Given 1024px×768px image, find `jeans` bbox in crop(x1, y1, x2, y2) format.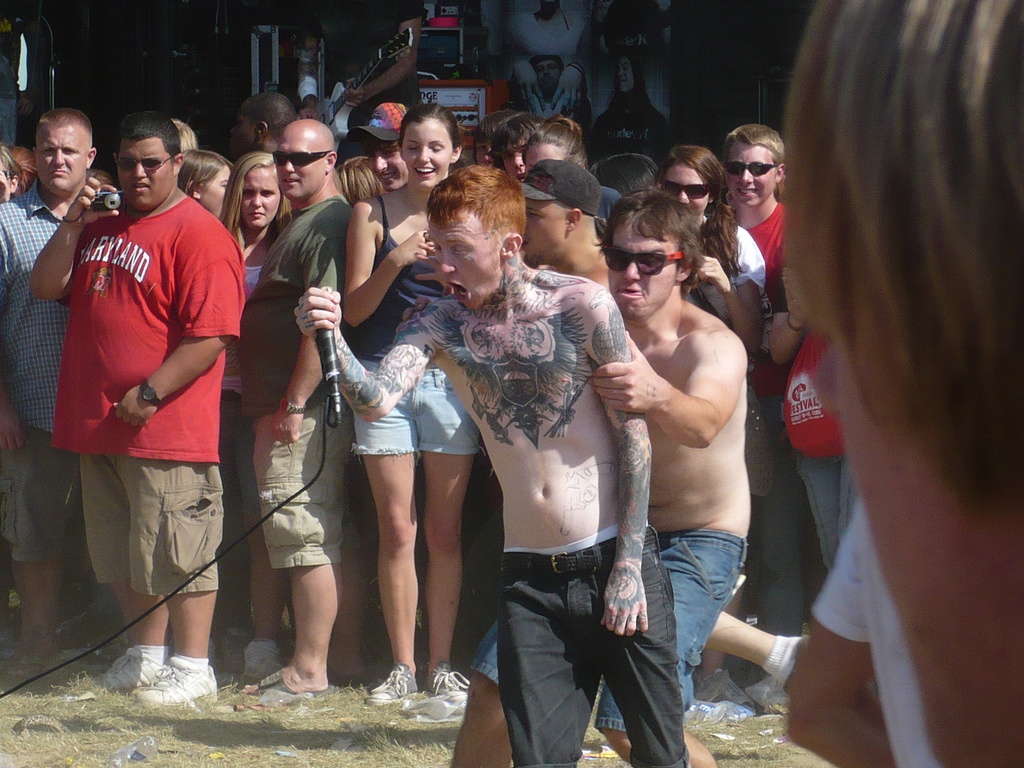
crop(745, 449, 802, 678).
